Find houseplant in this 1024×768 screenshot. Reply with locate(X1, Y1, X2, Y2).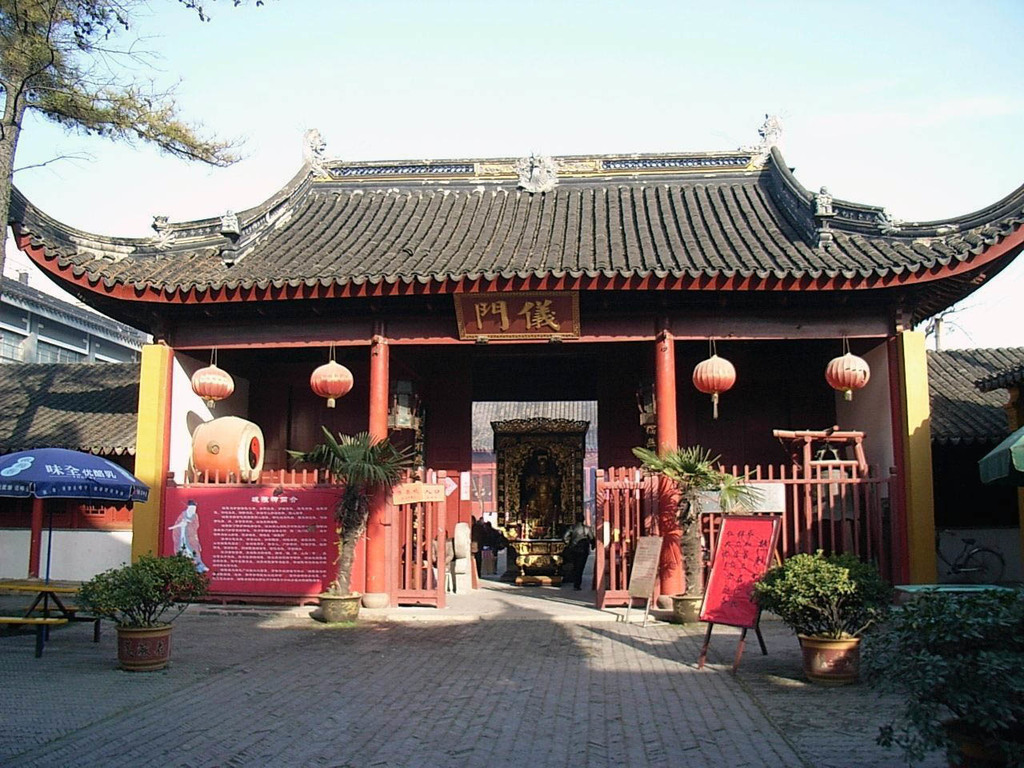
locate(302, 418, 422, 622).
